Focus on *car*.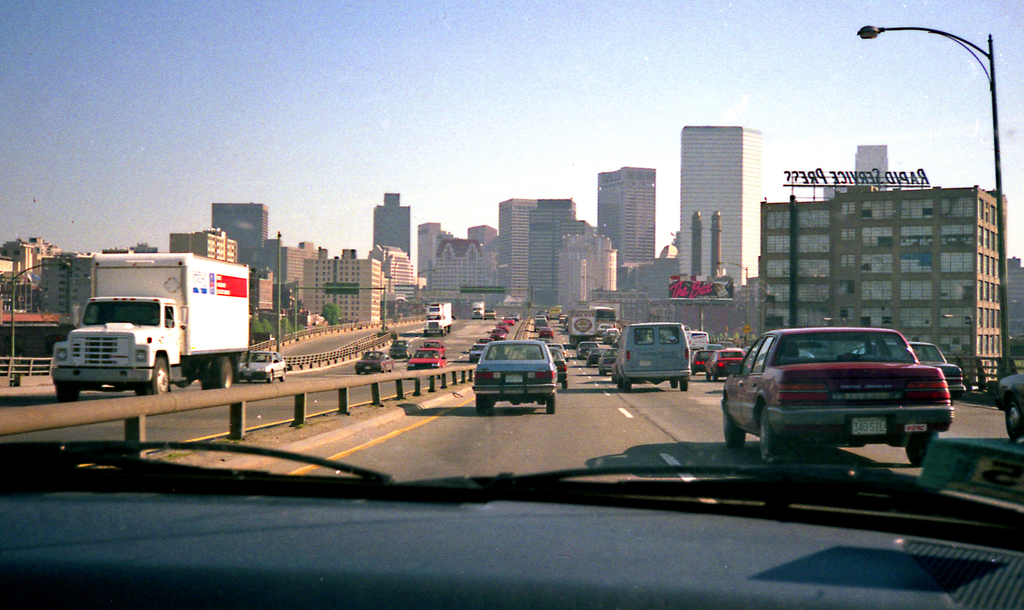
Focused at [x1=705, y1=349, x2=742, y2=382].
